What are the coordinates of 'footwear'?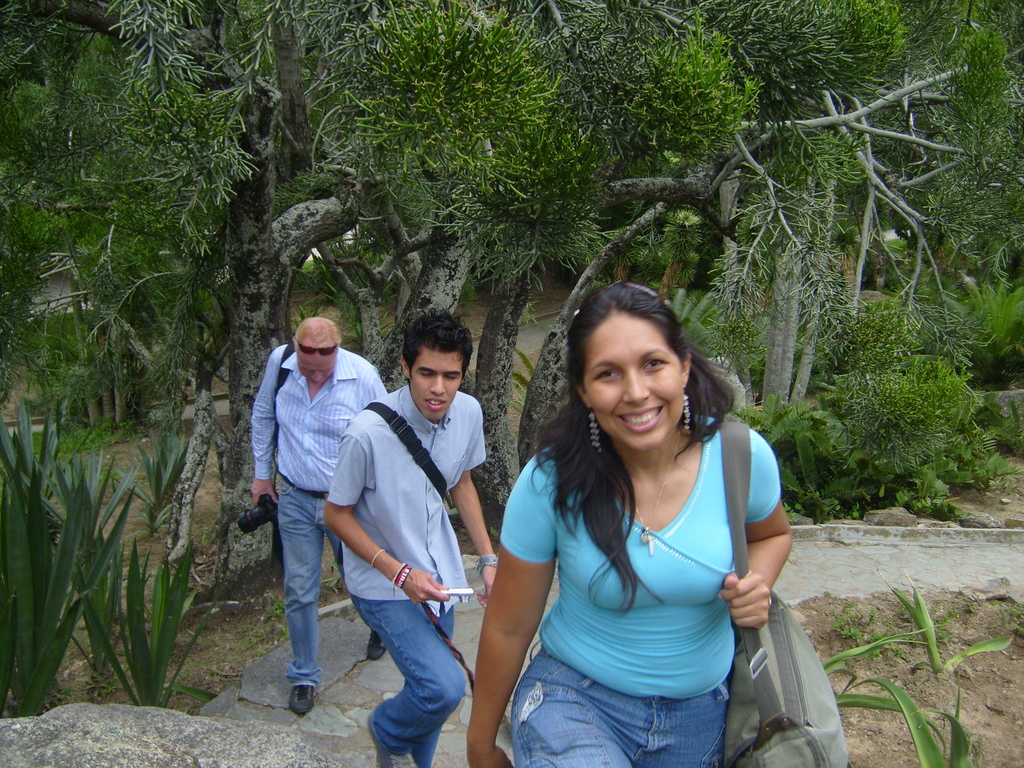
l=292, t=687, r=315, b=716.
